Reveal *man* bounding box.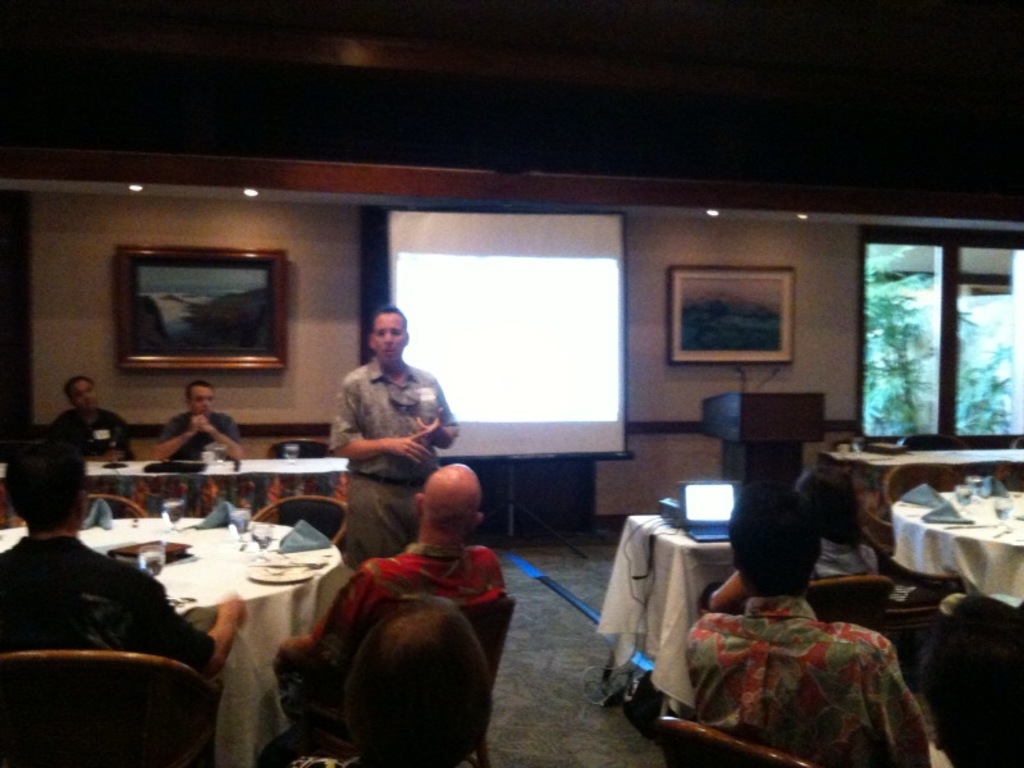
Revealed: <bbox>271, 467, 512, 714</bbox>.
